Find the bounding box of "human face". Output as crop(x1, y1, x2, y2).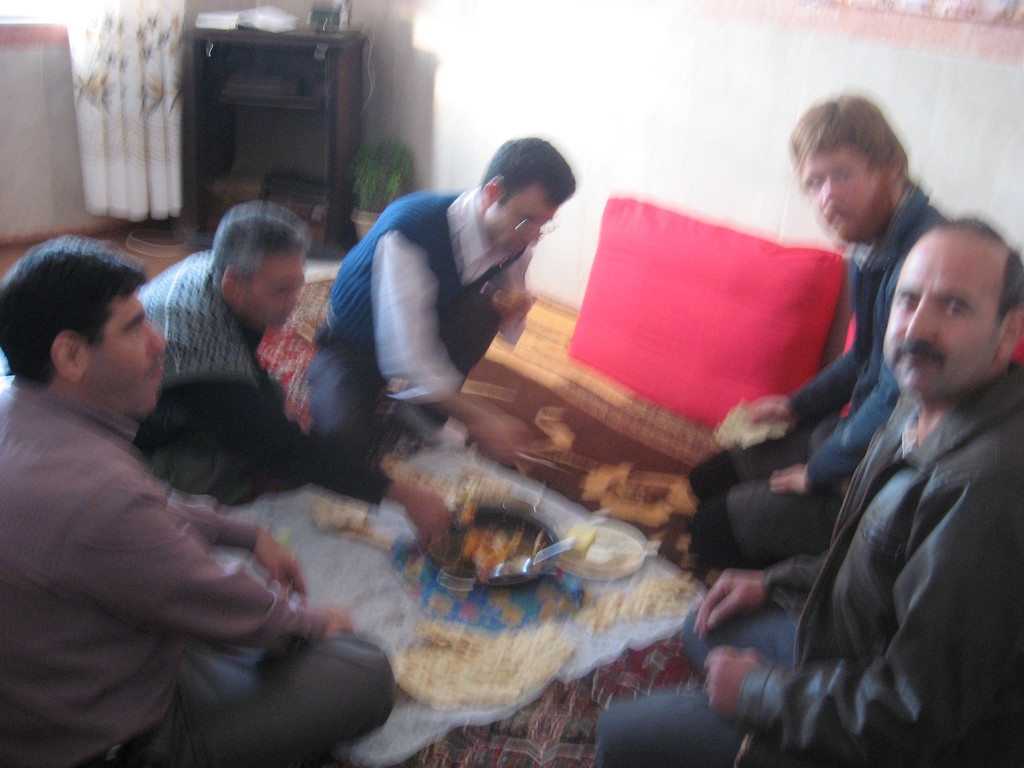
crop(241, 243, 306, 335).
